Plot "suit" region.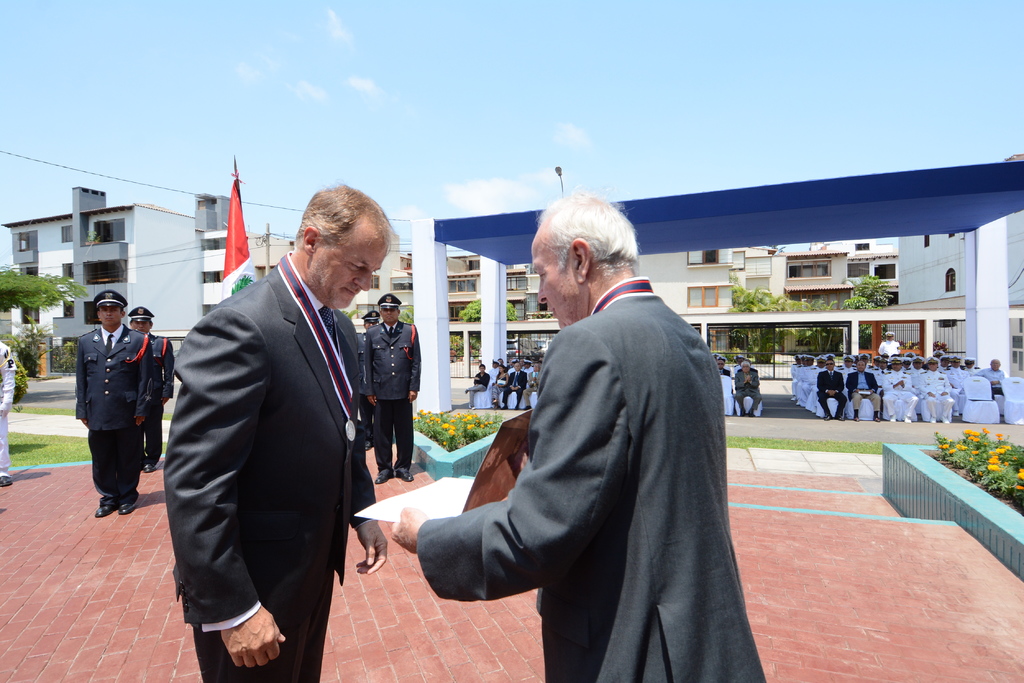
Plotted at bbox=(524, 371, 539, 404).
